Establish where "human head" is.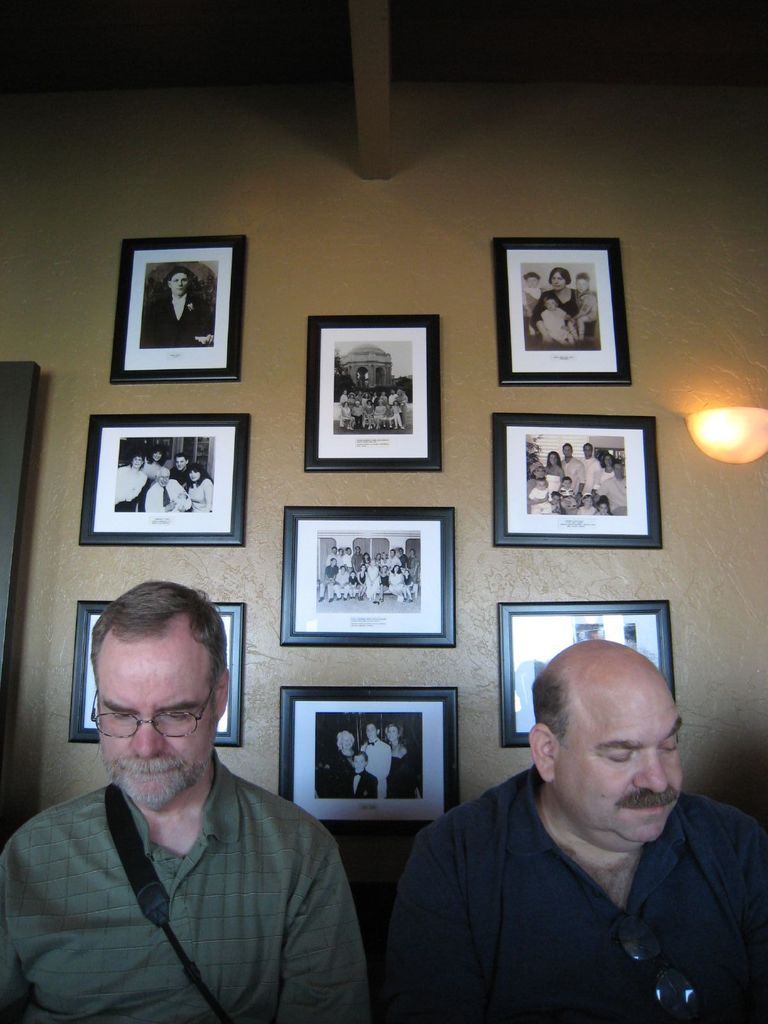
Established at Rect(563, 442, 575, 460).
